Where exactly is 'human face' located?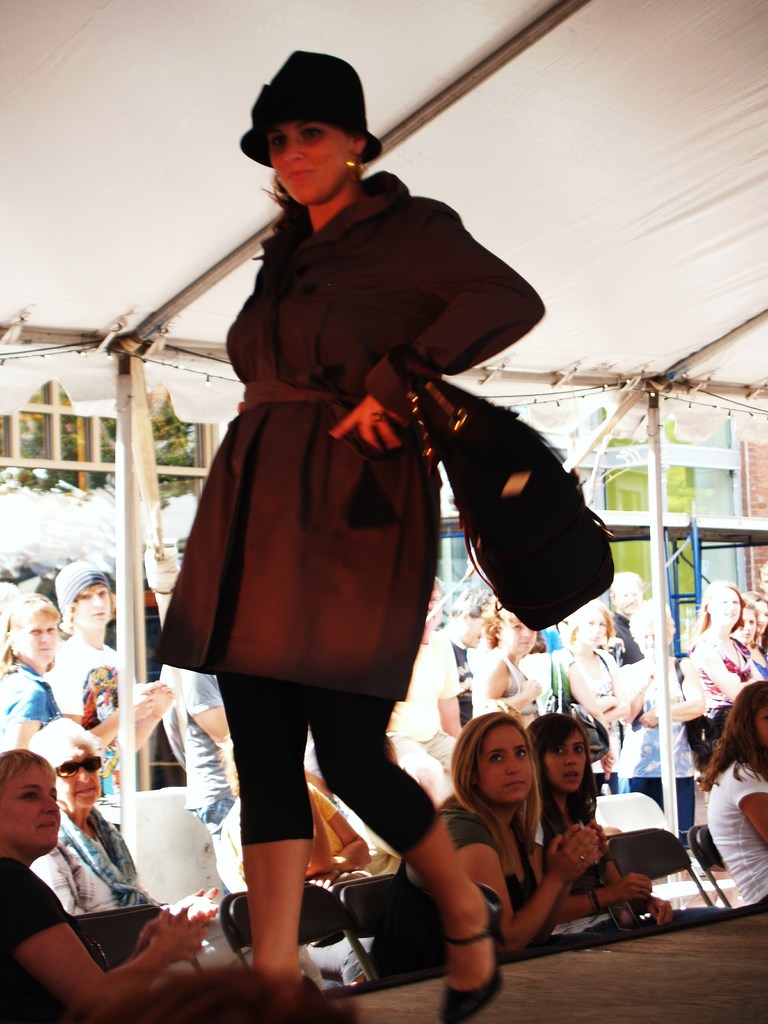
Its bounding box is l=495, t=610, r=537, b=659.
